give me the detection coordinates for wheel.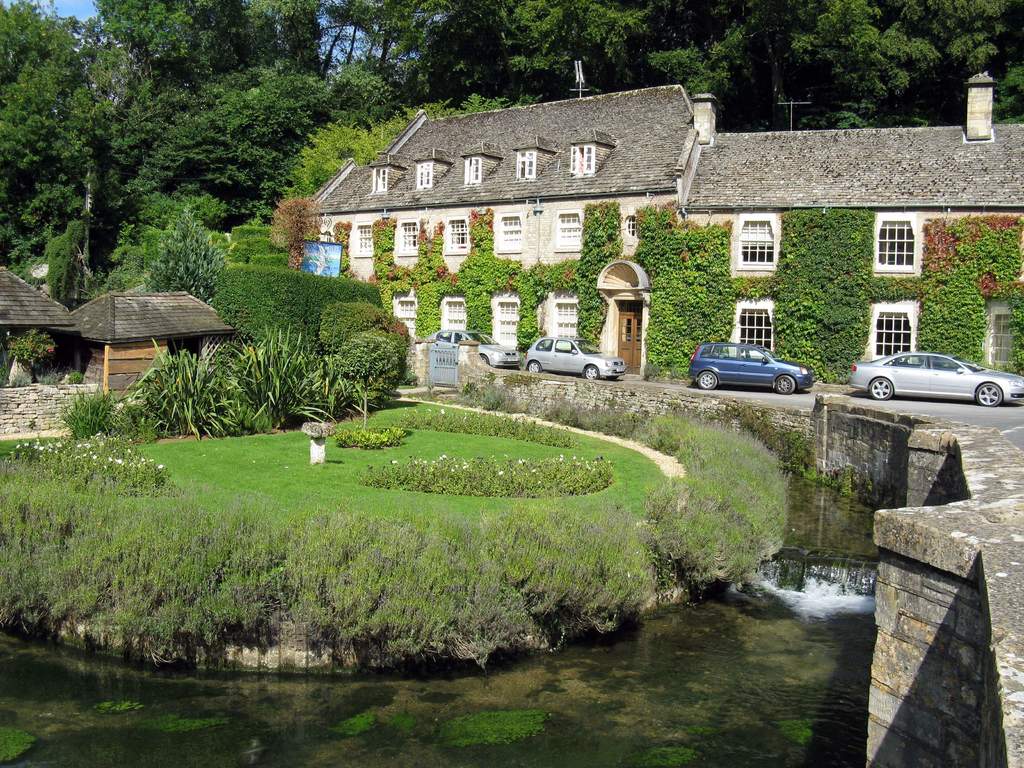
locate(528, 360, 537, 376).
